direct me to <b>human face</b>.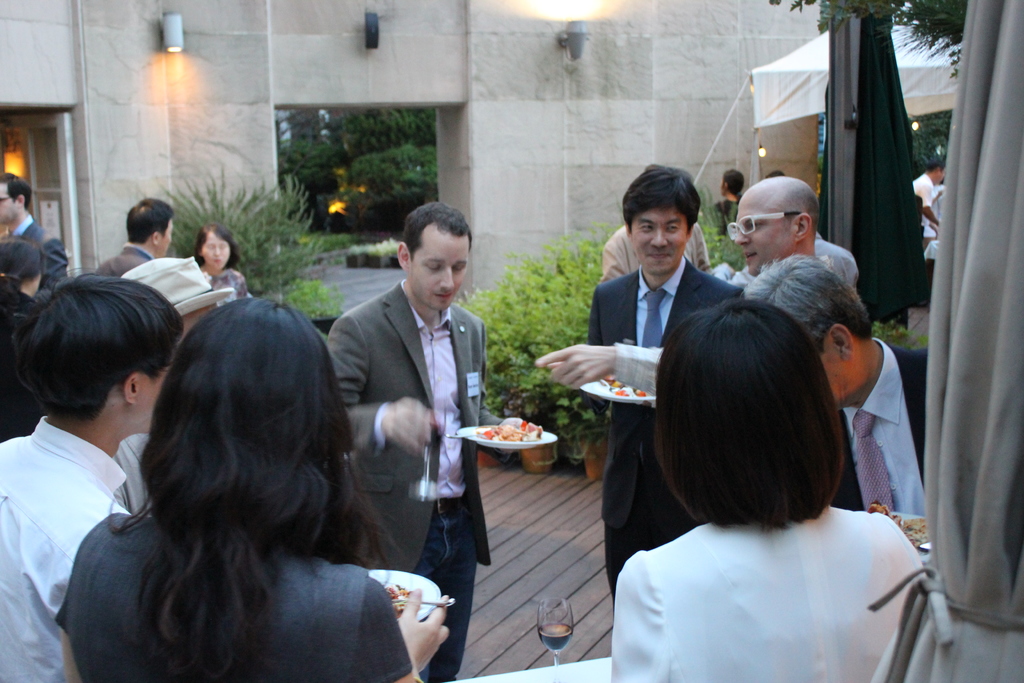
Direction: left=0, top=185, right=15, bottom=229.
